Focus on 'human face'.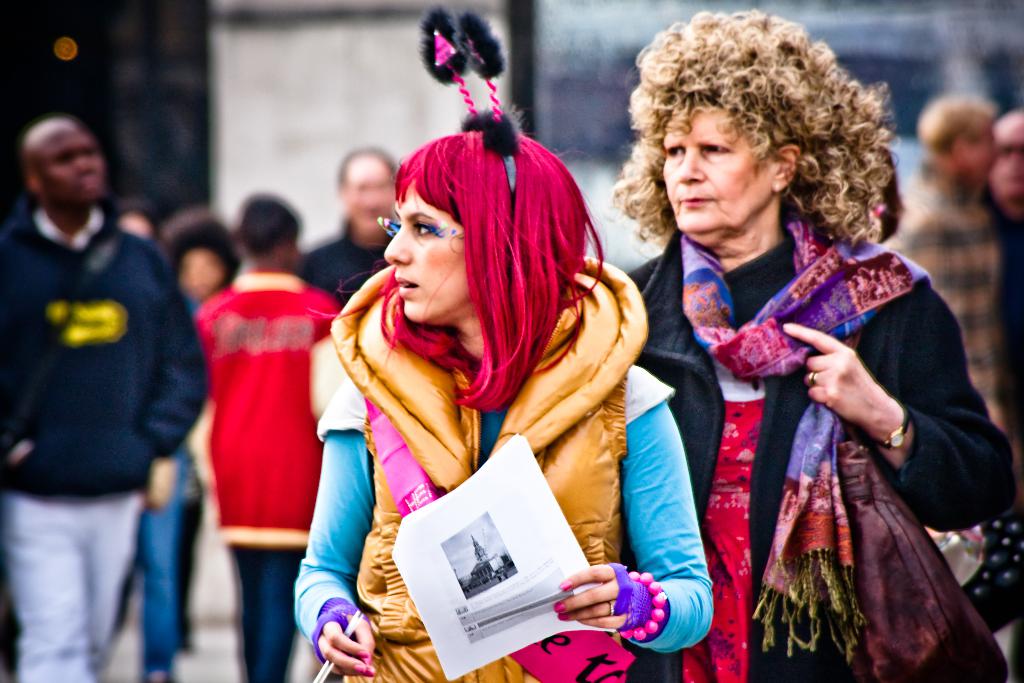
Focused at box=[660, 99, 778, 235].
